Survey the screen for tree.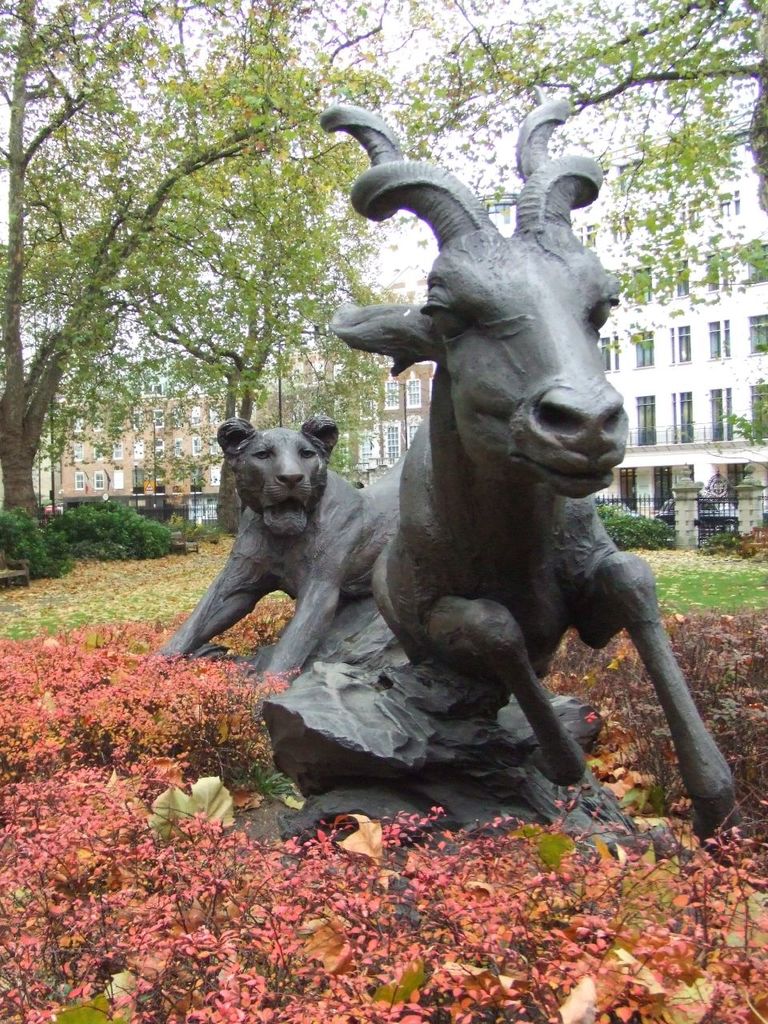
Survey found: box=[0, 0, 446, 574].
